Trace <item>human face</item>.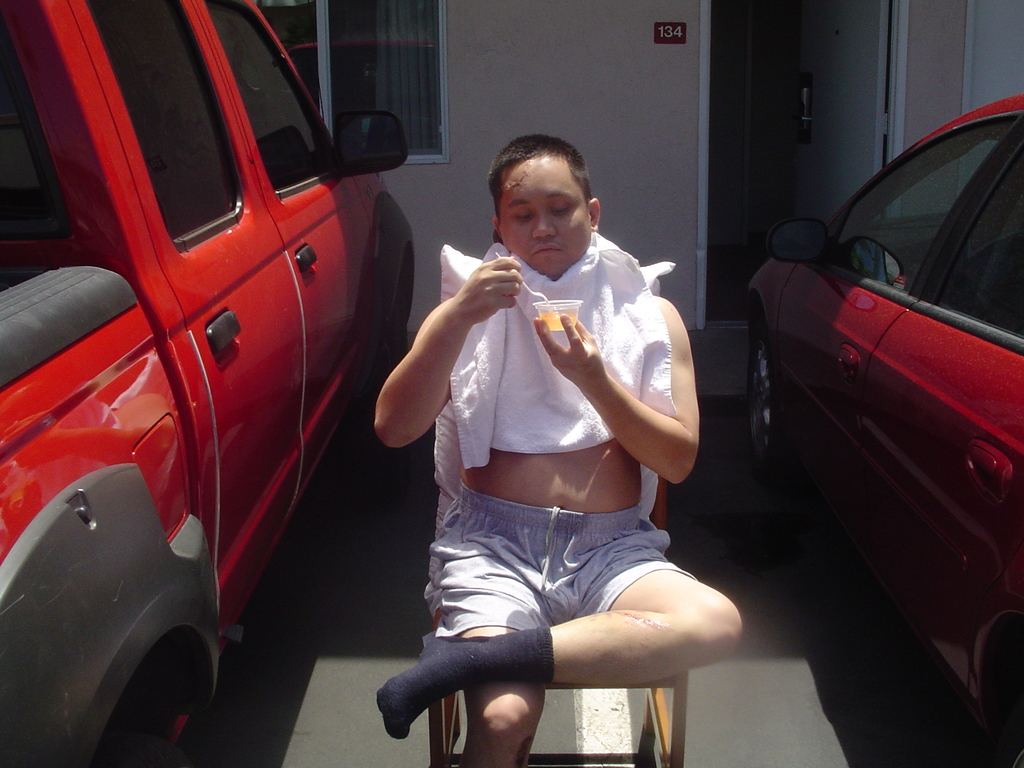
Traced to locate(498, 155, 597, 282).
